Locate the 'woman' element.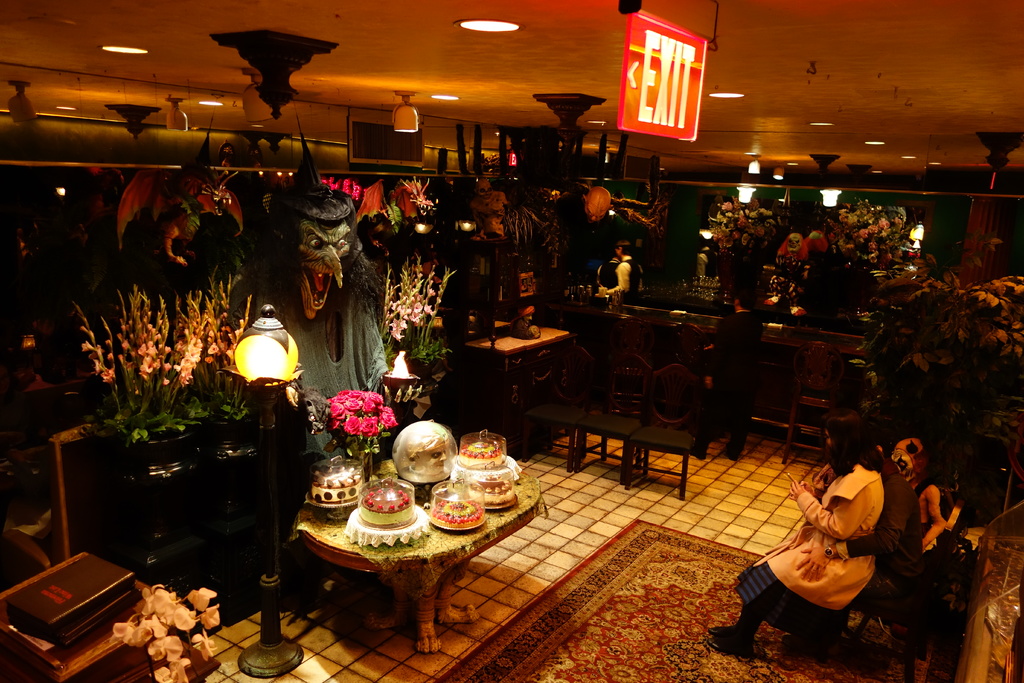
Element bbox: 714,424,906,658.
